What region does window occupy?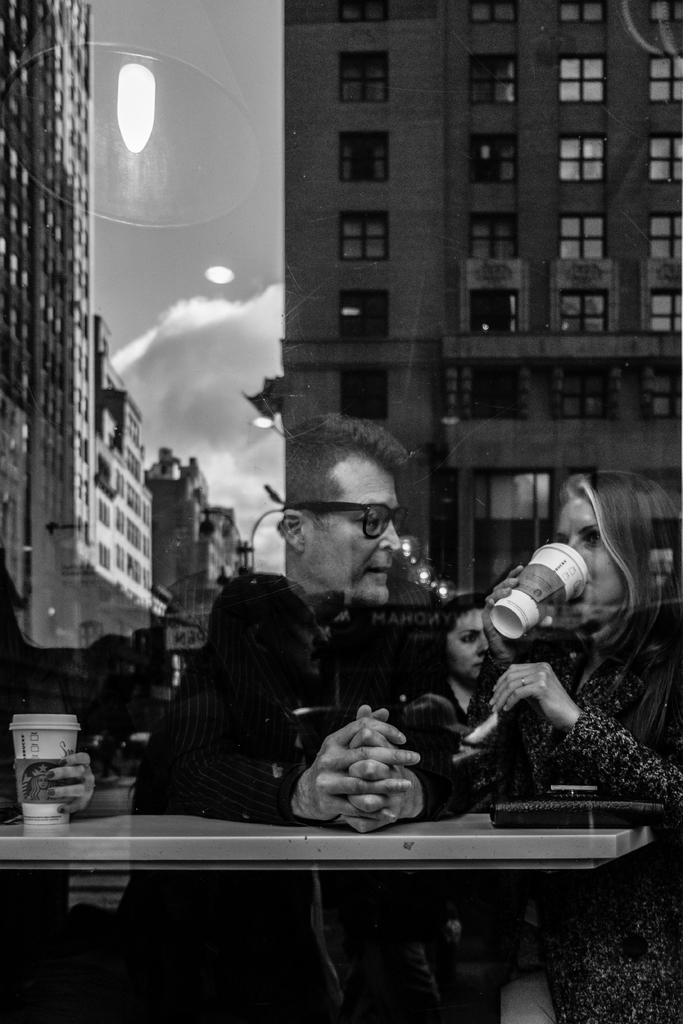
<region>323, 202, 399, 264</region>.
